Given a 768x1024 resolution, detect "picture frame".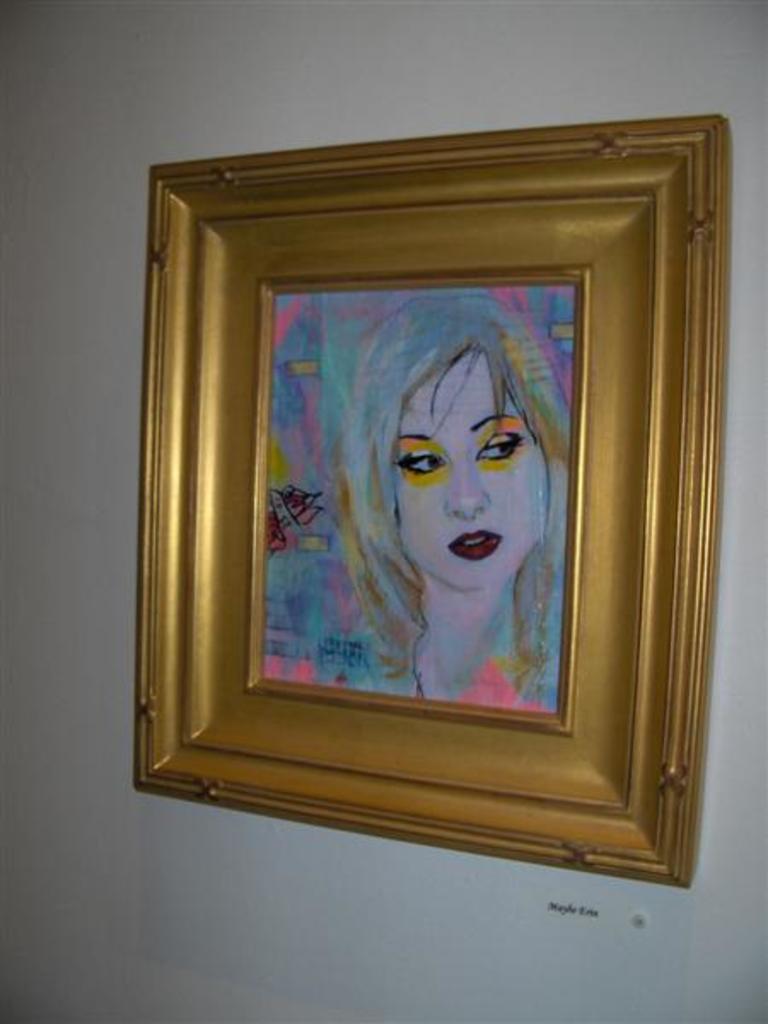
[left=118, top=96, right=741, bottom=893].
